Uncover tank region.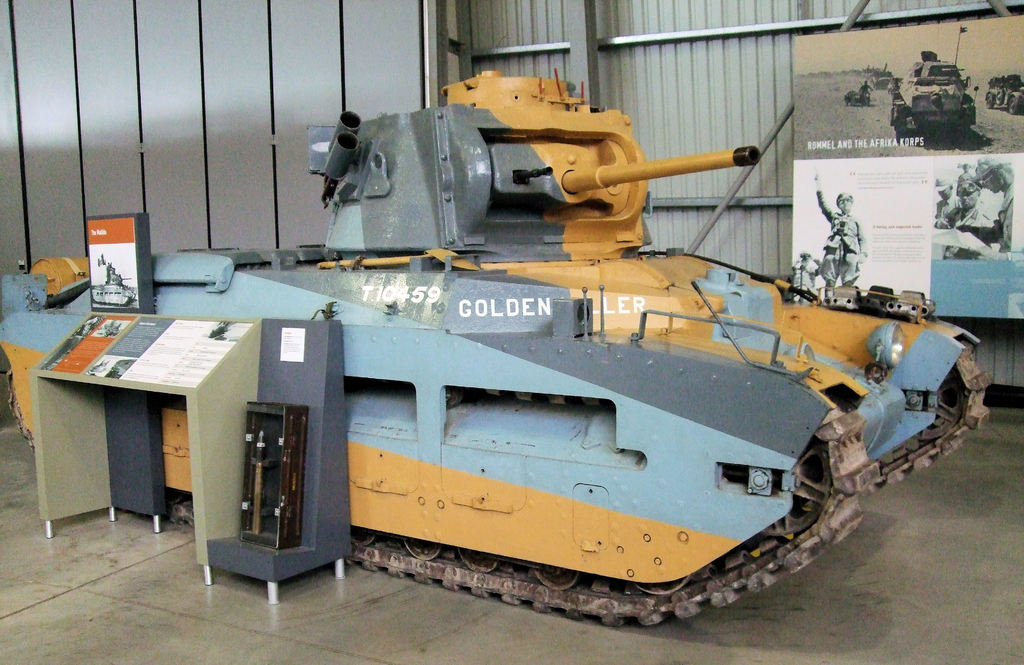
Uncovered: Rect(0, 67, 993, 625).
